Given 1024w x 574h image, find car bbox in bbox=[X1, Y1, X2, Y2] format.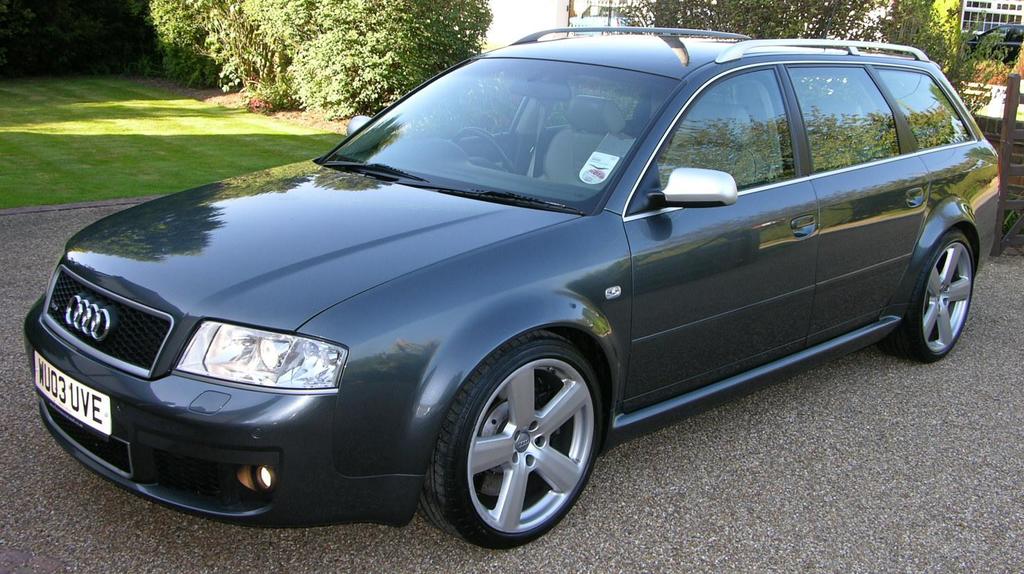
bbox=[10, 33, 990, 532].
